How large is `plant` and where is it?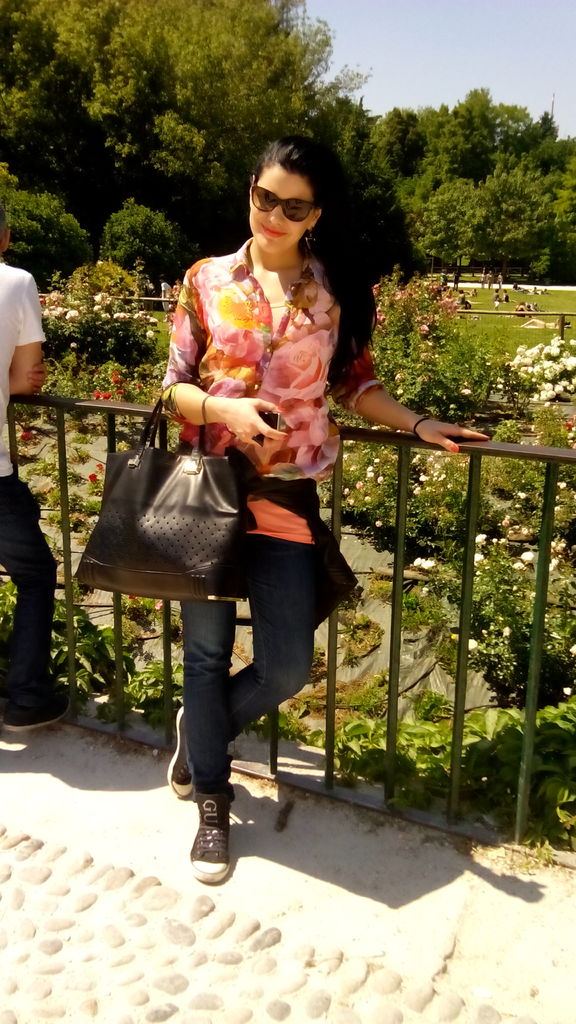
Bounding box: {"left": 448, "top": 449, "right": 508, "bottom": 545}.
